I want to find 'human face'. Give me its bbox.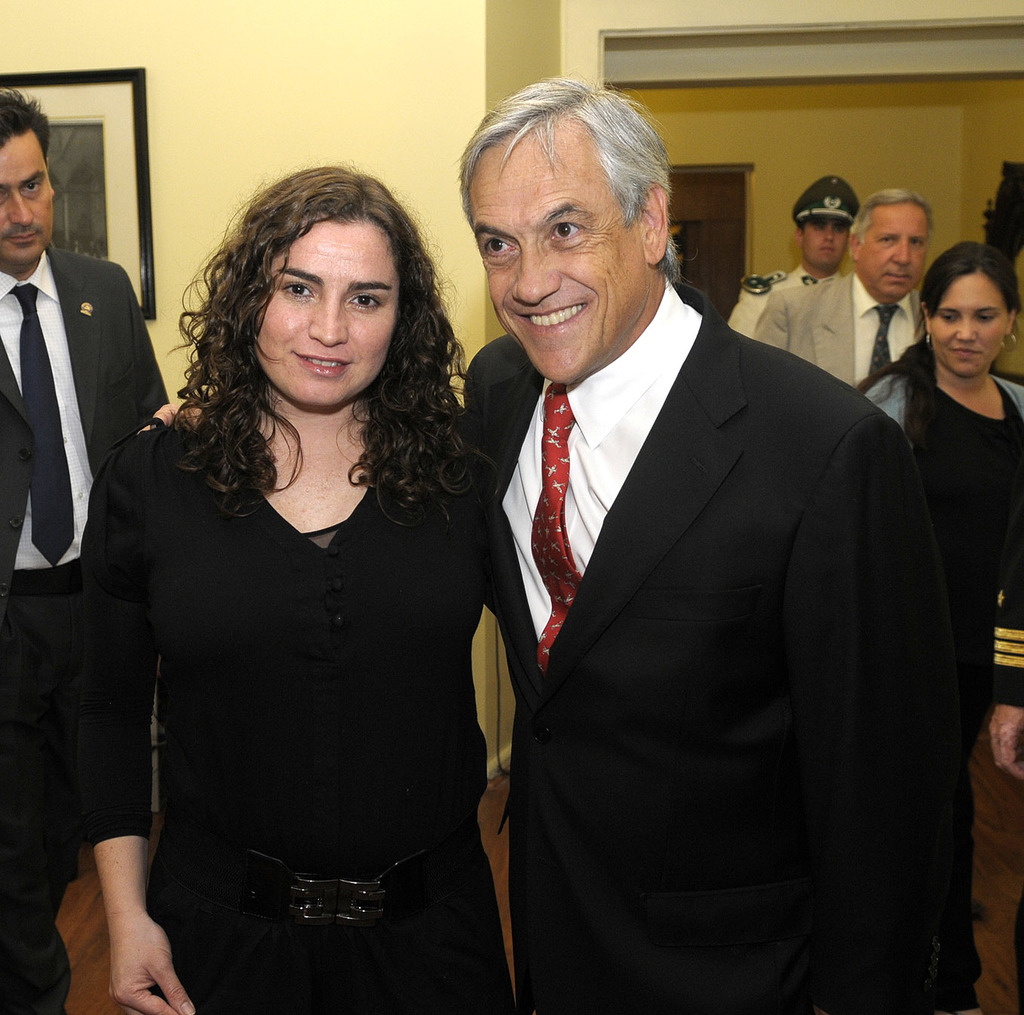
bbox(805, 215, 851, 274).
